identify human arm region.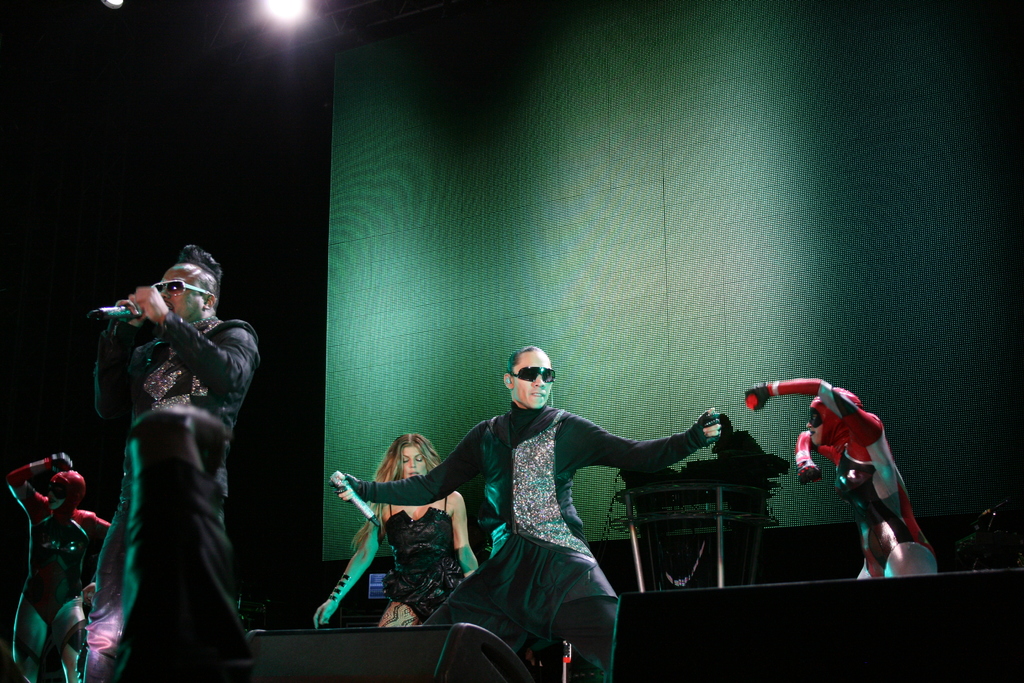
Region: 795,425,825,483.
